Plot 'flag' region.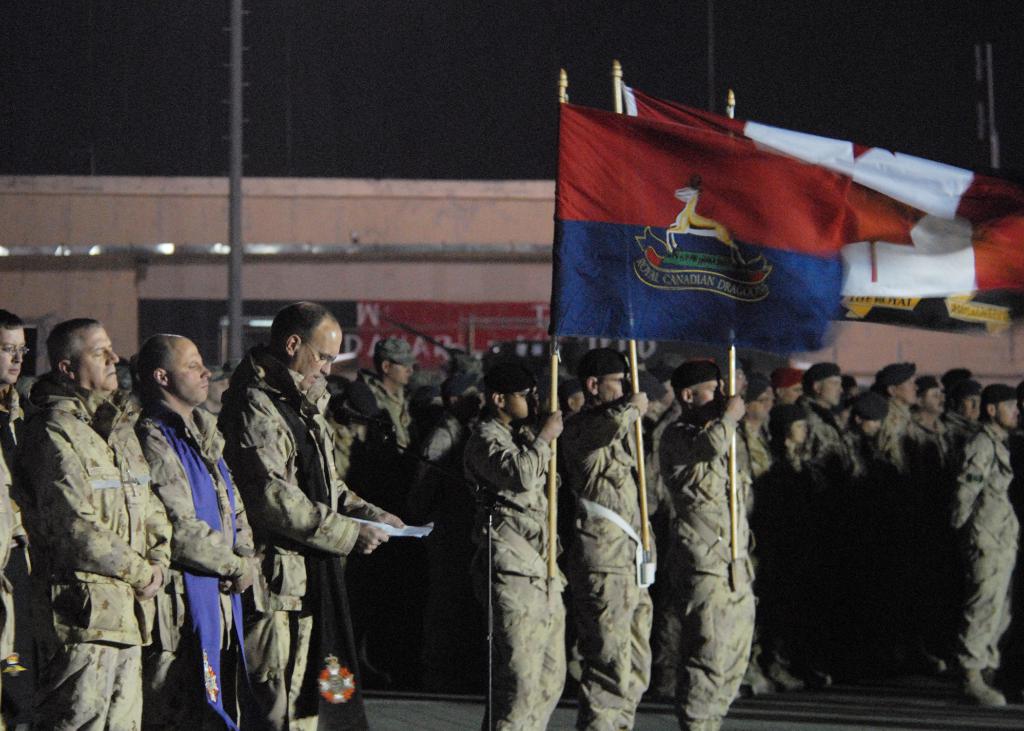
Plotted at <box>618,82,1023,288</box>.
